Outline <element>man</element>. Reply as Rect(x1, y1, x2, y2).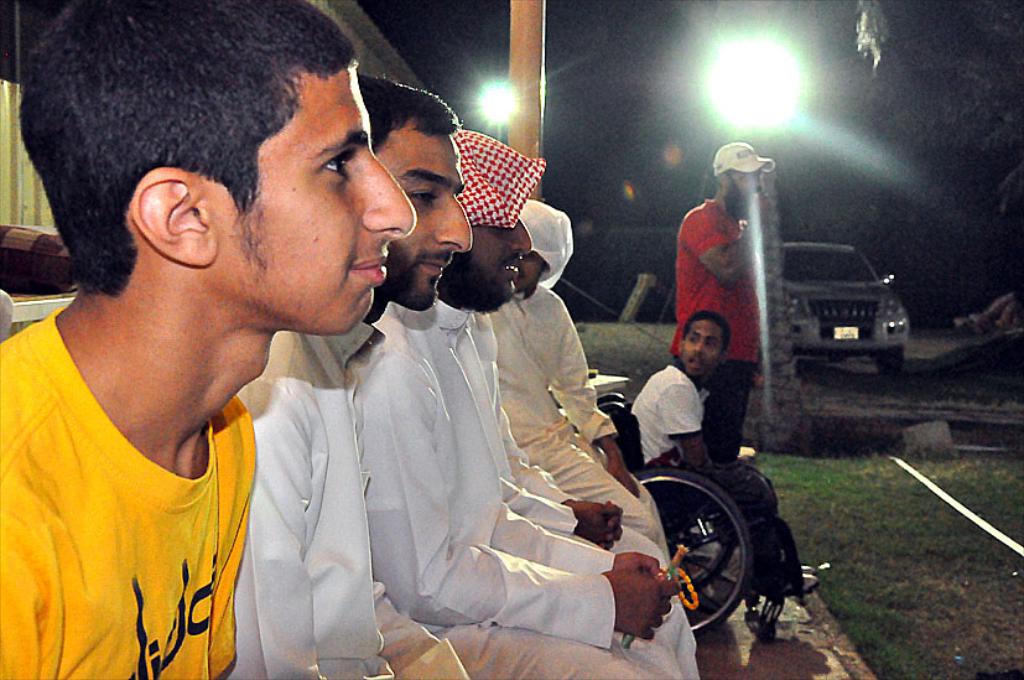
Rect(471, 201, 670, 552).
